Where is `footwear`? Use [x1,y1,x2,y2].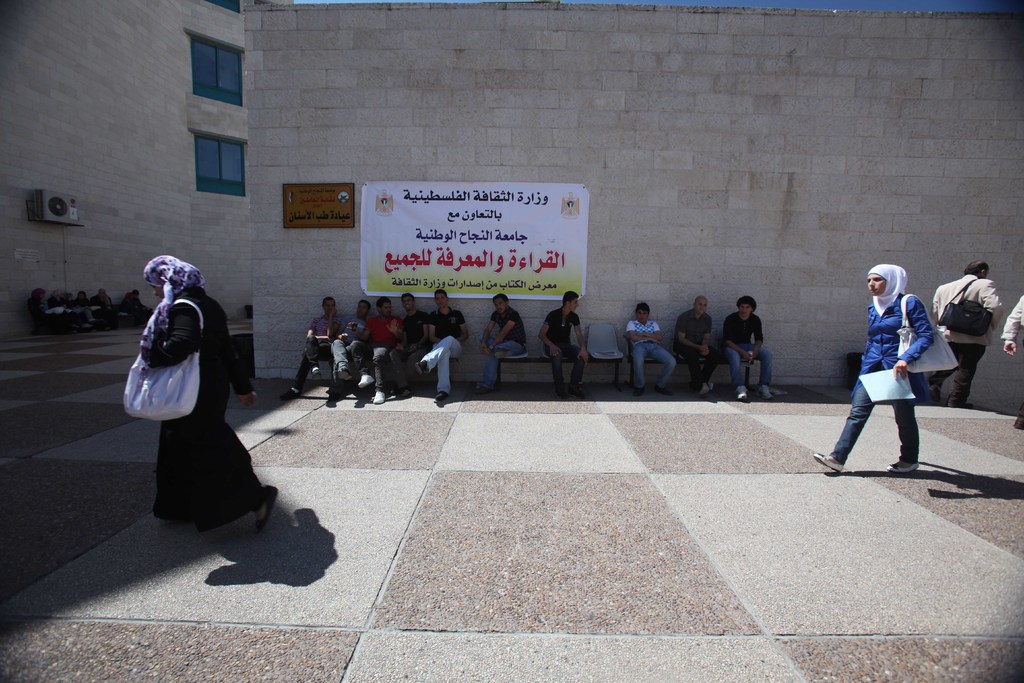
[945,402,974,408].
